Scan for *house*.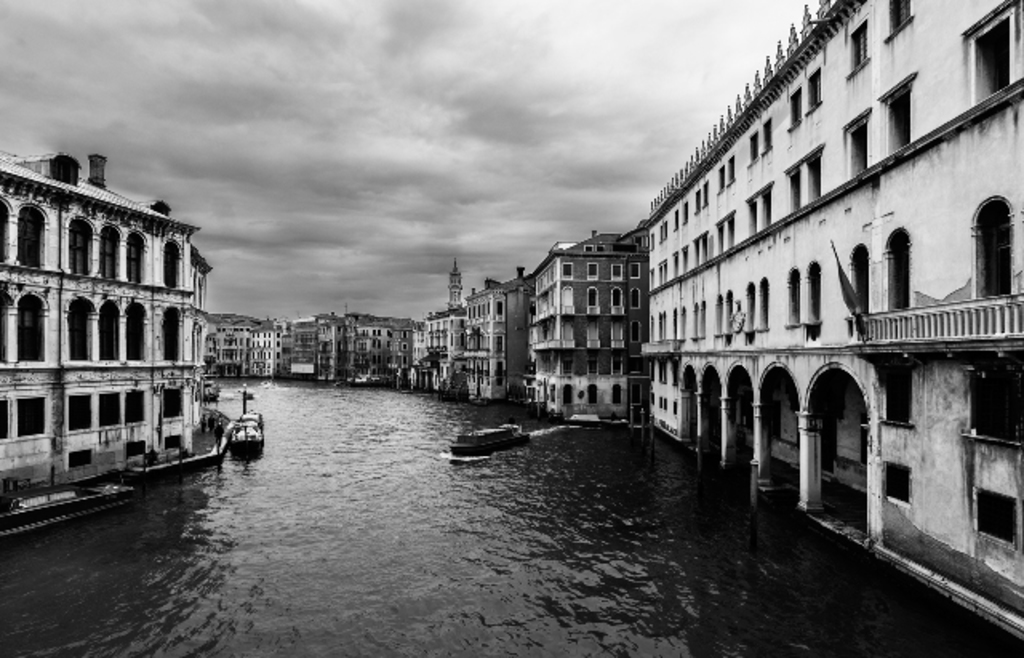
Scan result: <box>254,323,285,371</box>.
